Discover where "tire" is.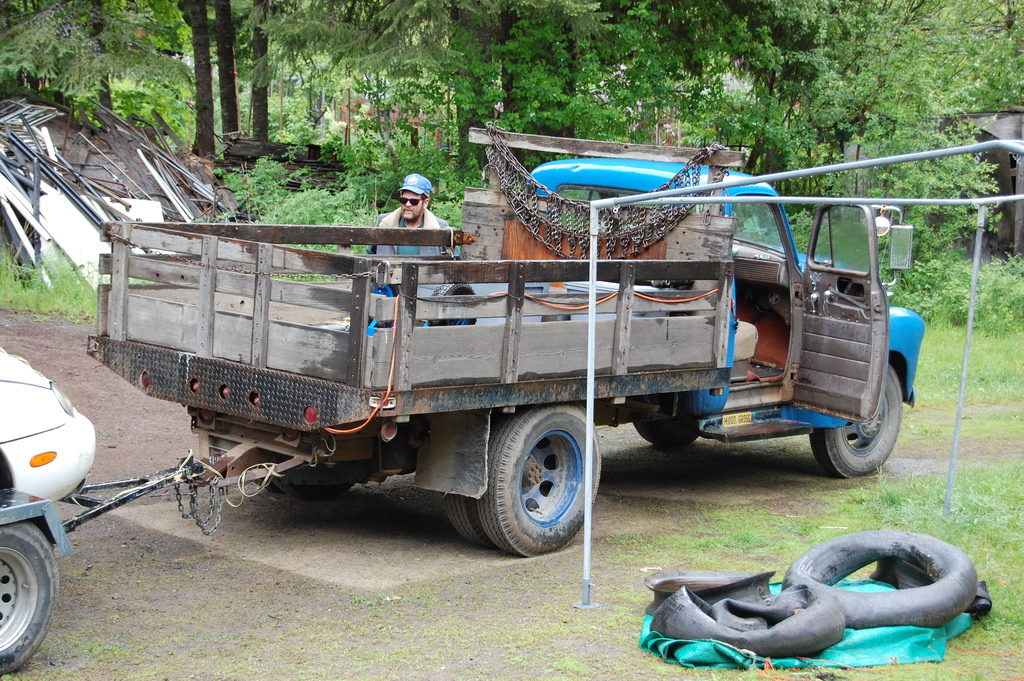
Discovered at region(273, 479, 352, 498).
